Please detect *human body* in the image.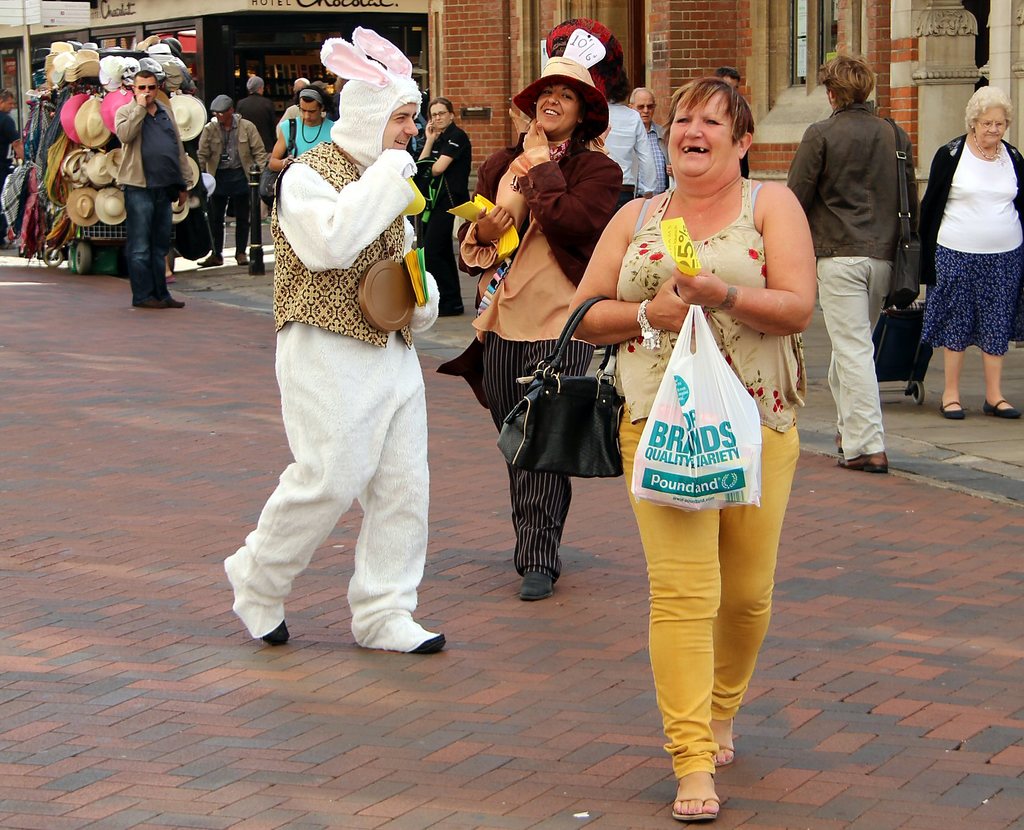
l=909, t=93, r=1023, b=419.
